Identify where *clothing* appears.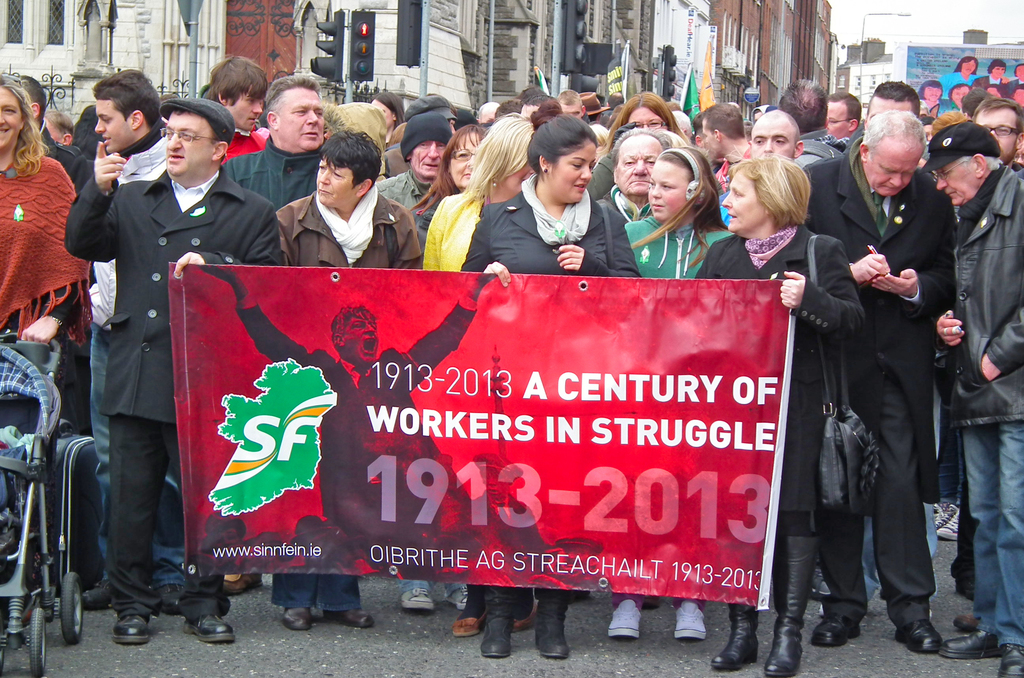
Appears at x1=804, y1=127, x2=958, y2=636.
